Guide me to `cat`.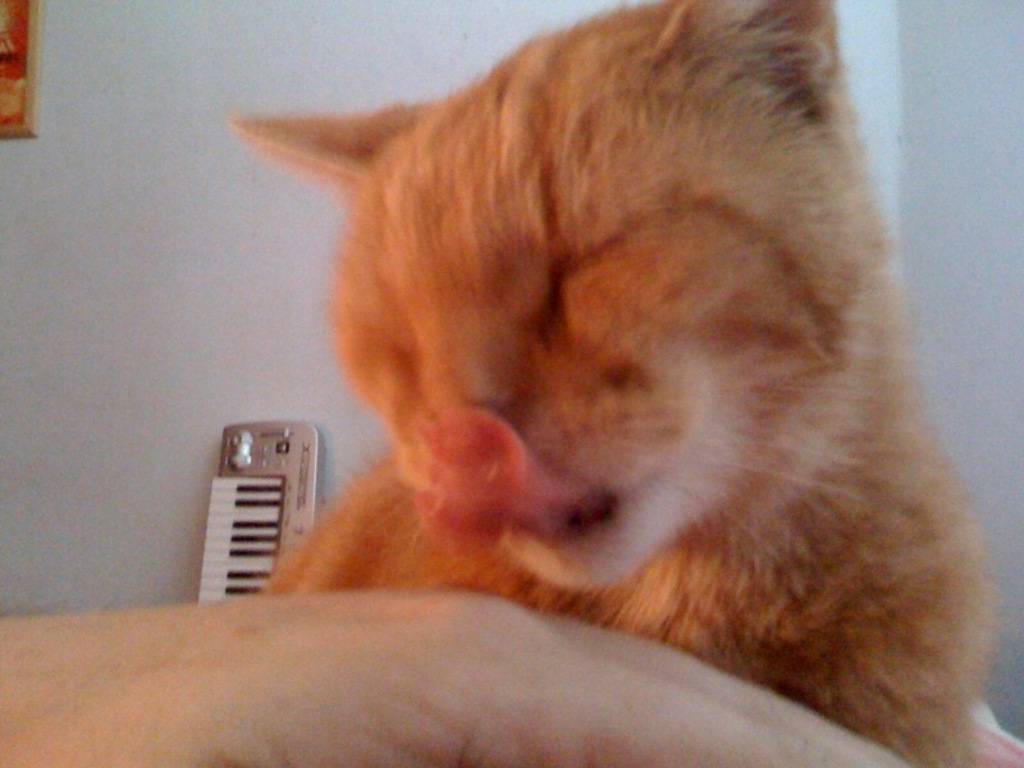
Guidance: crop(221, 0, 1015, 760).
